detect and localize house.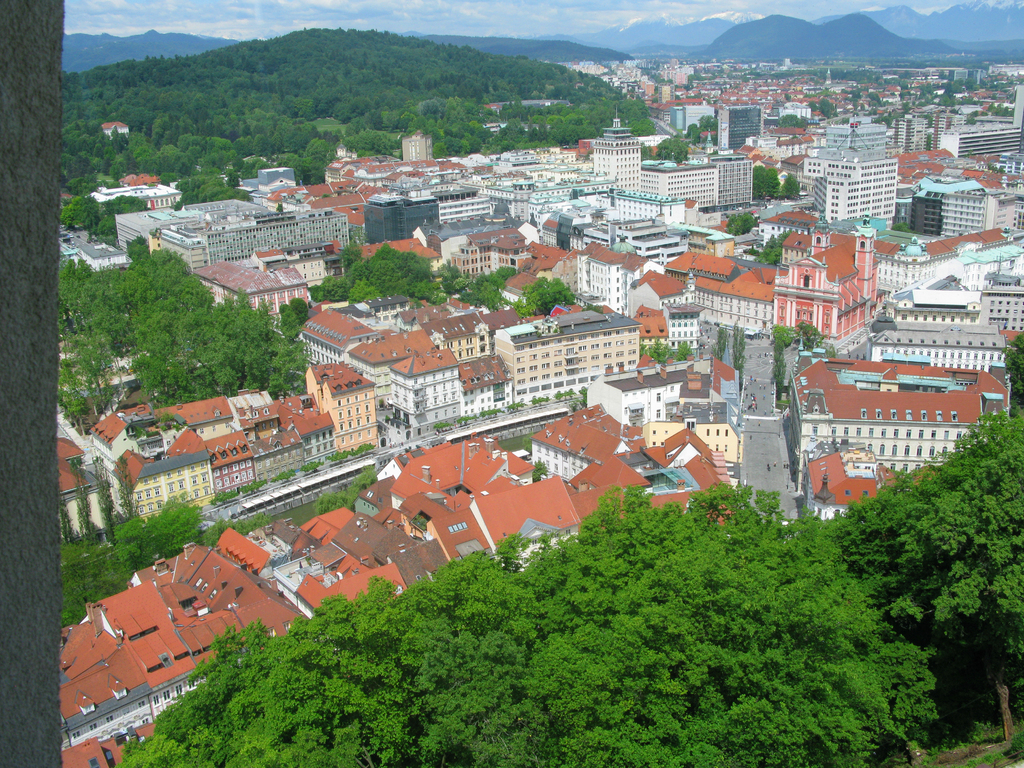
Localized at x1=383, y1=347, x2=462, y2=440.
